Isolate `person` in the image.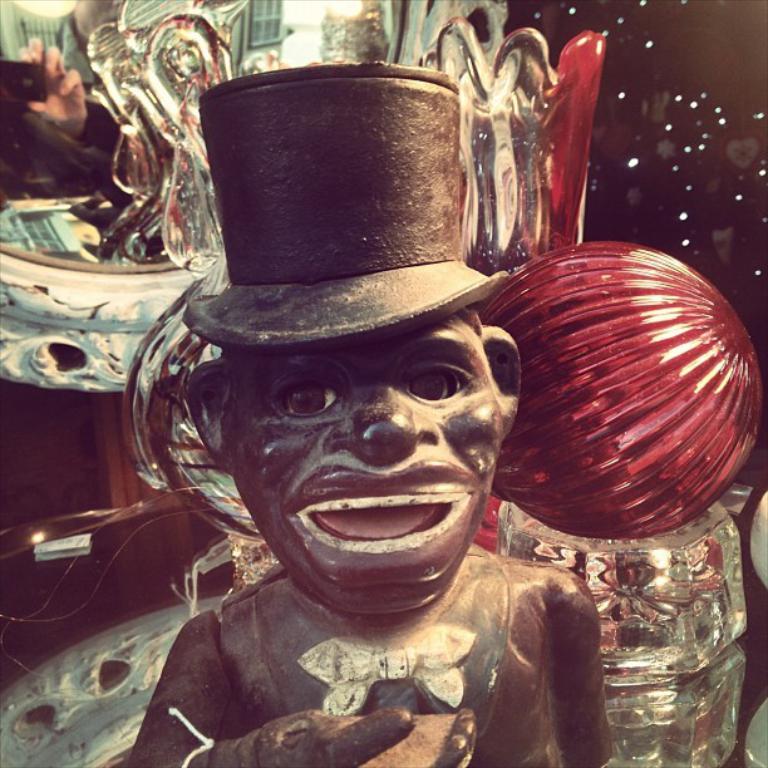
Isolated region: left=0, top=0, right=102, bottom=284.
